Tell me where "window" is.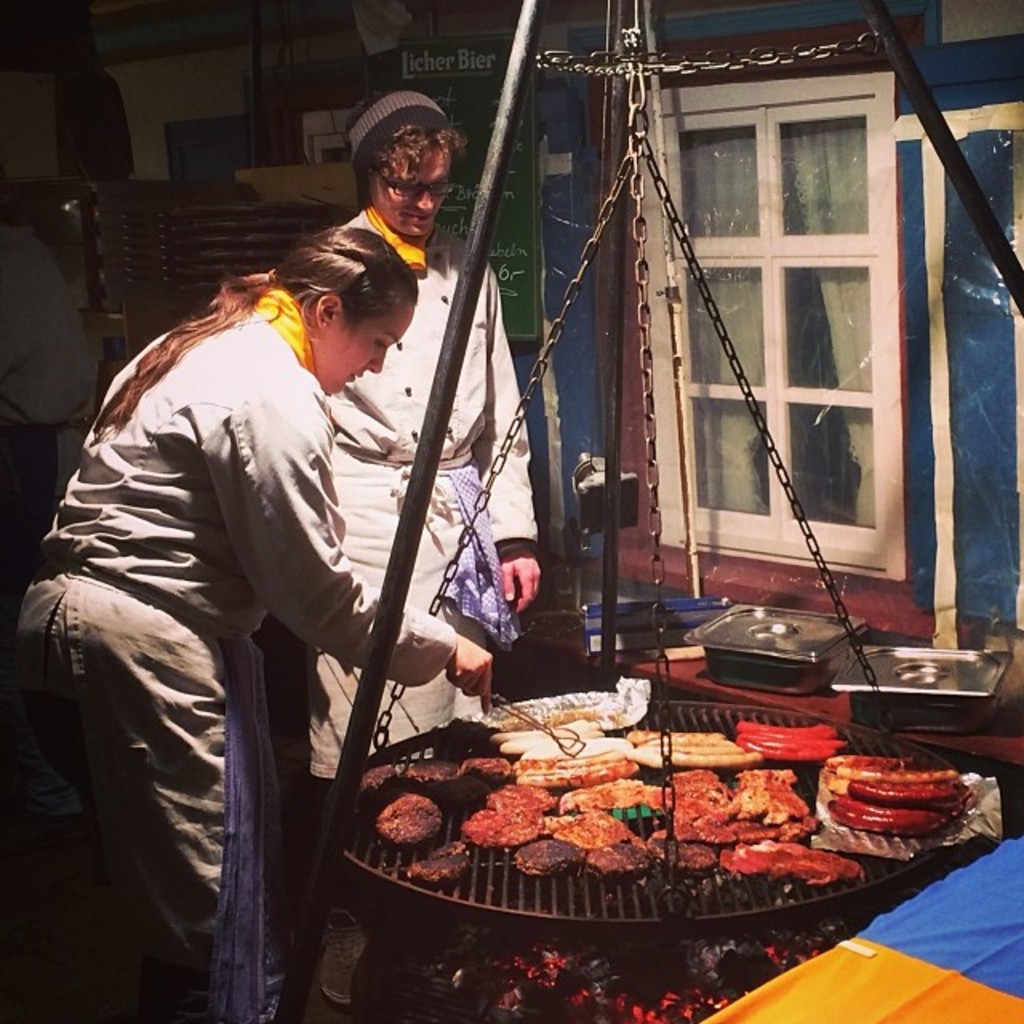
"window" is at 611 8 918 544.
